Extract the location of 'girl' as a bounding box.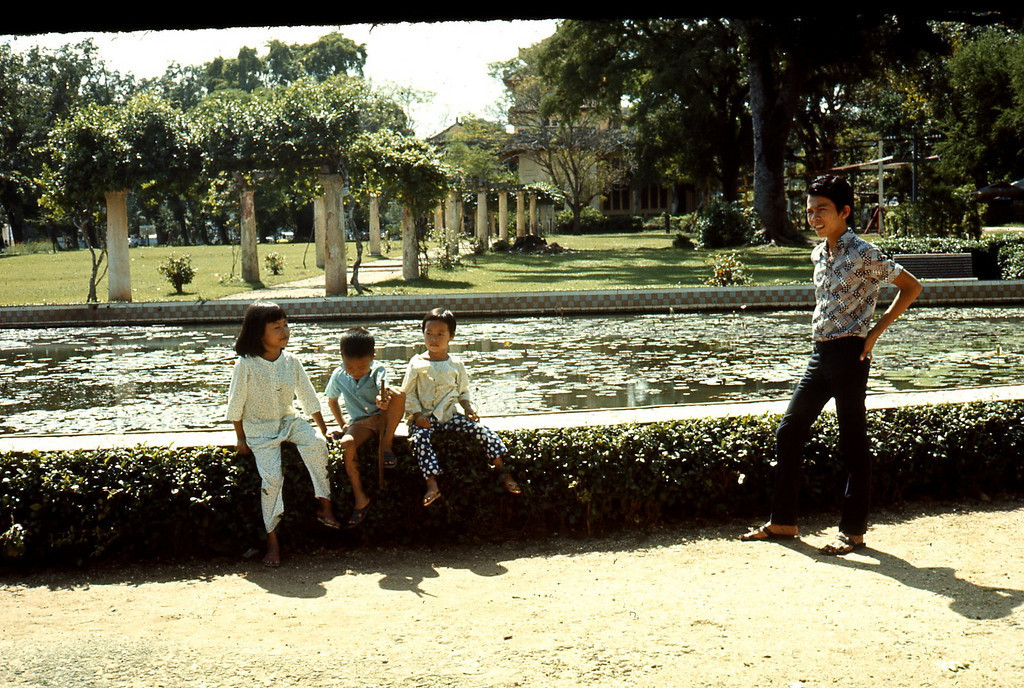
[225,300,341,569].
